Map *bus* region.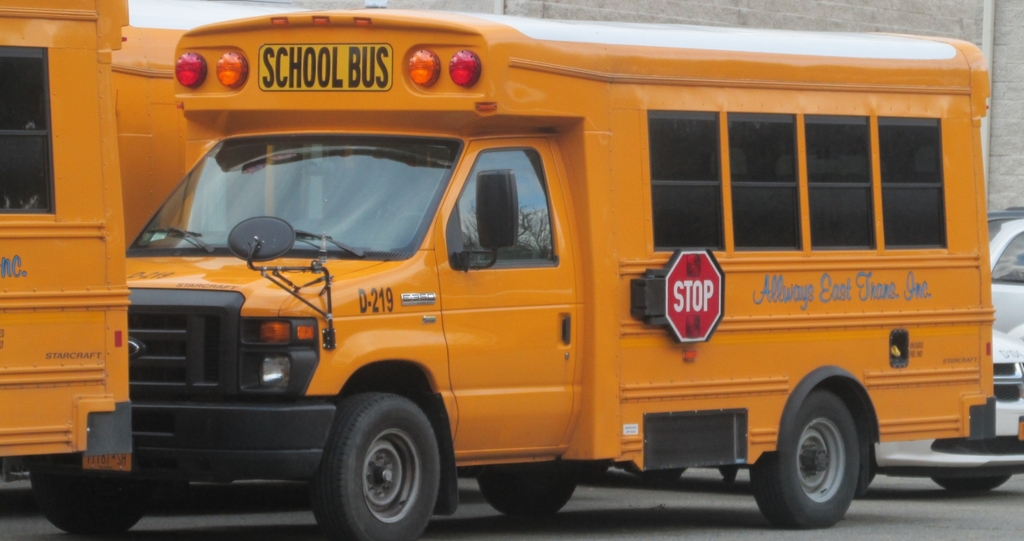
Mapped to x1=29 y1=2 x2=996 y2=540.
